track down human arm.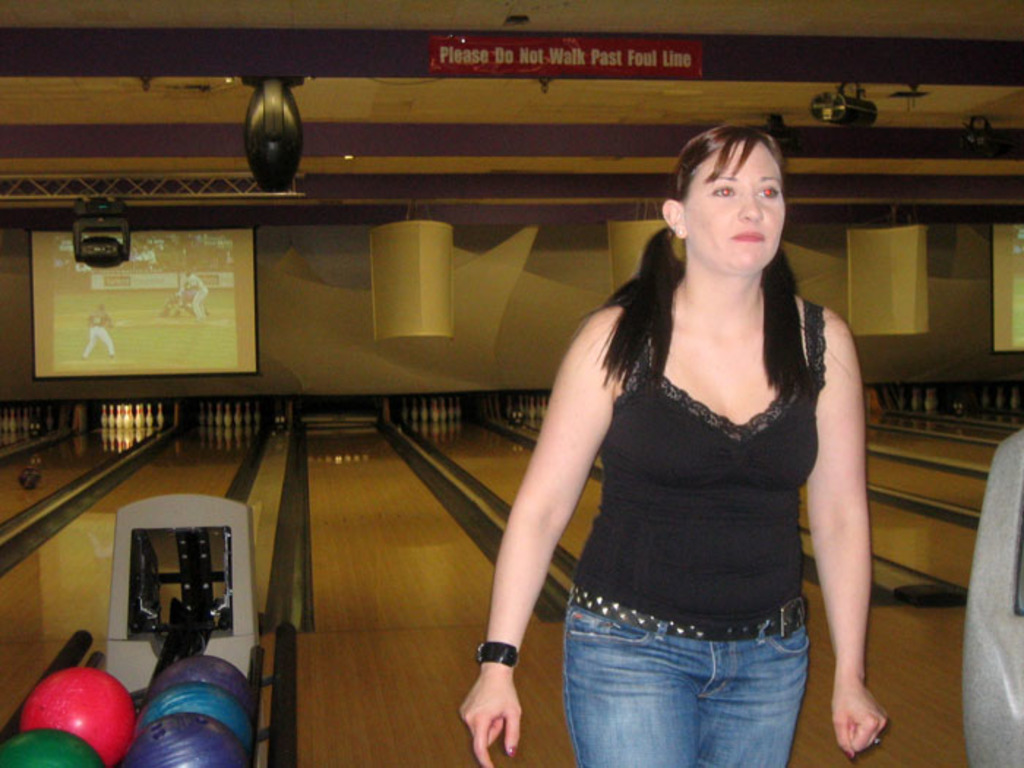
Tracked to <box>480,353,614,715</box>.
